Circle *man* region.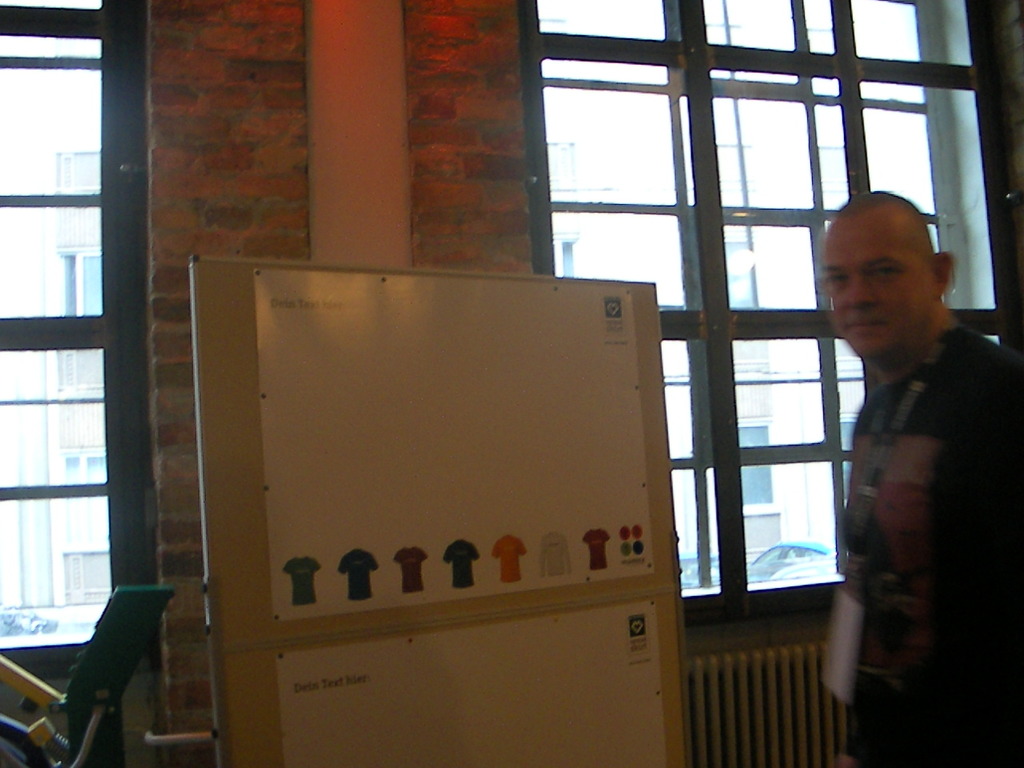
Region: <bbox>807, 174, 1014, 726</bbox>.
